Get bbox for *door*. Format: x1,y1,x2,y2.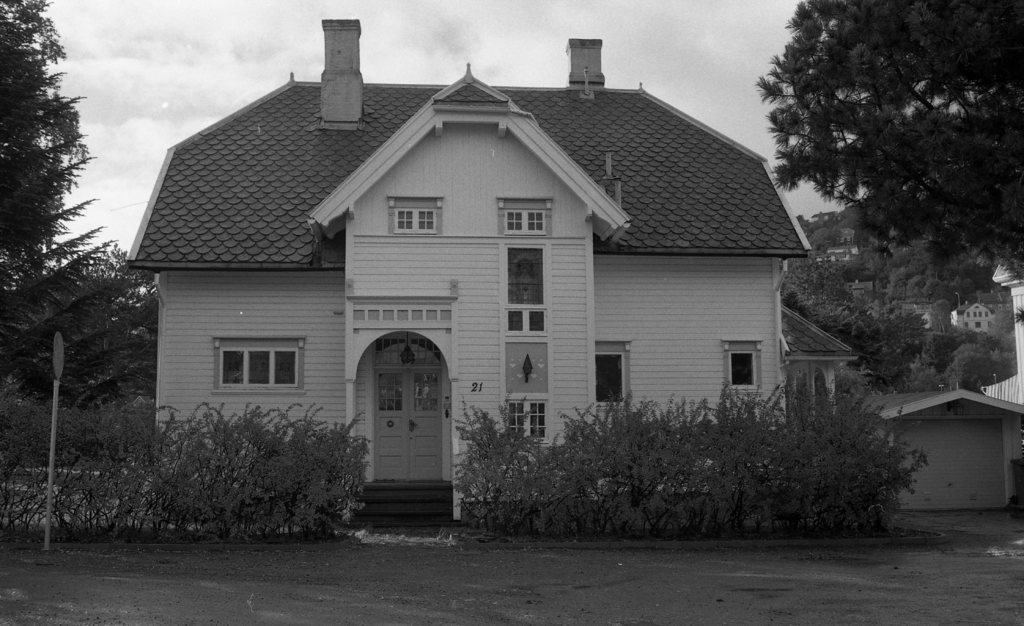
375,369,408,482.
